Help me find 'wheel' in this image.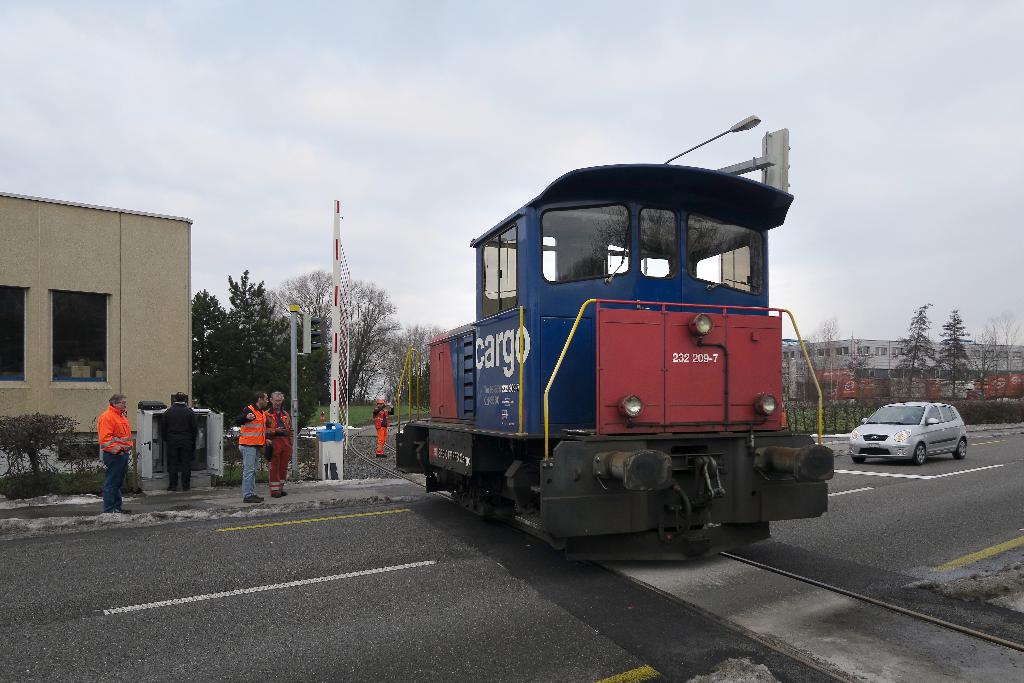
Found it: crop(447, 473, 472, 512).
